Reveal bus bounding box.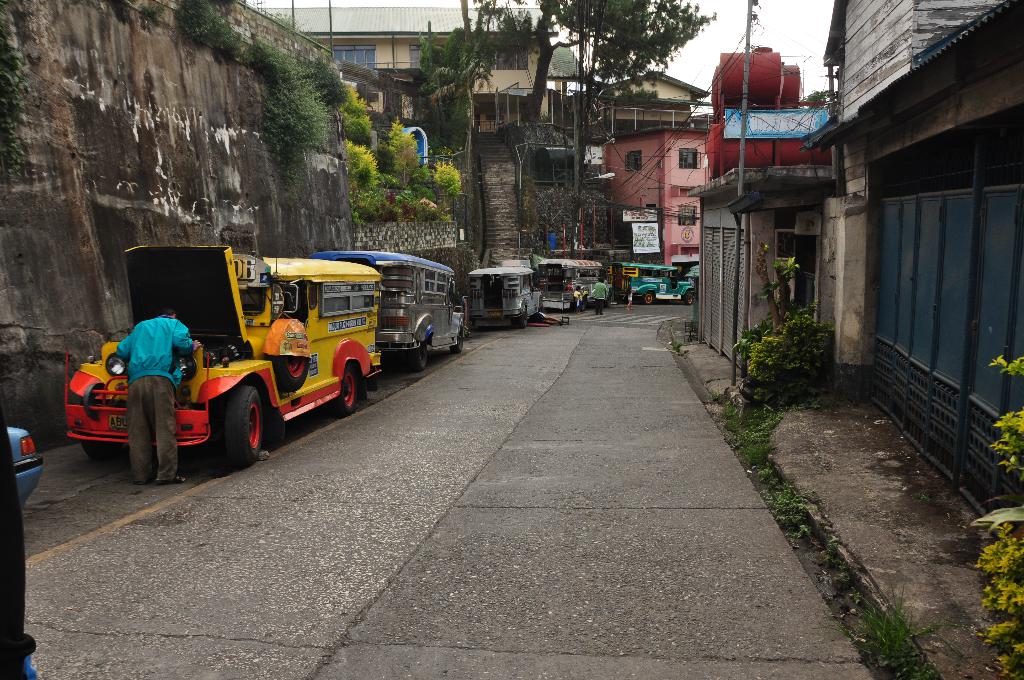
Revealed: x1=536 y1=261 x2=602 y2=307.
